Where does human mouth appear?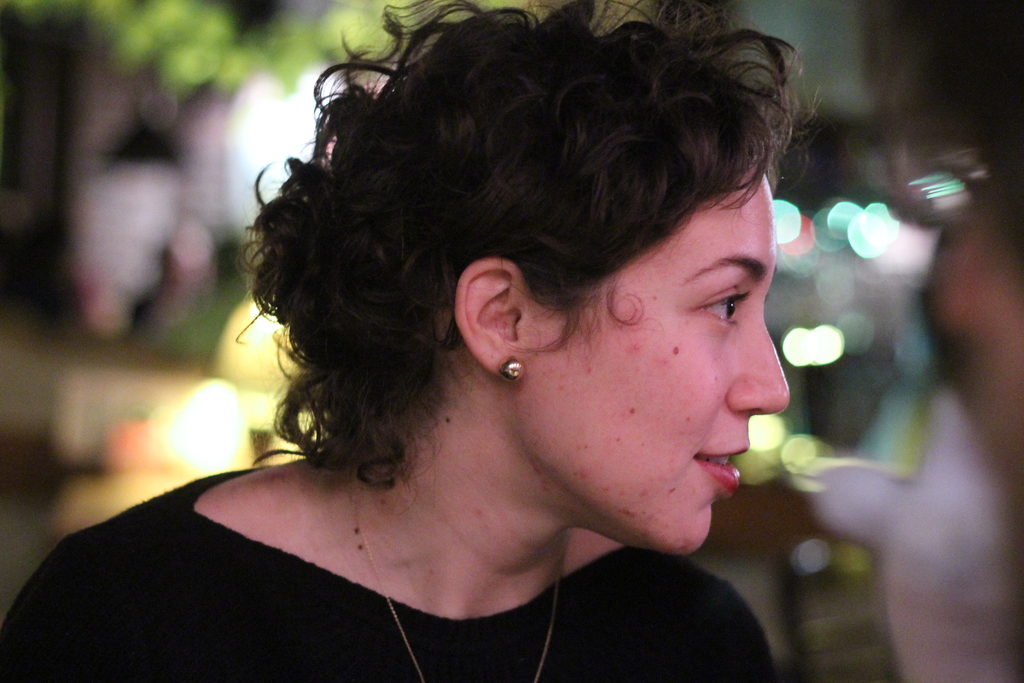
Appears at left=693, top=445, right=751, bottom=498.
